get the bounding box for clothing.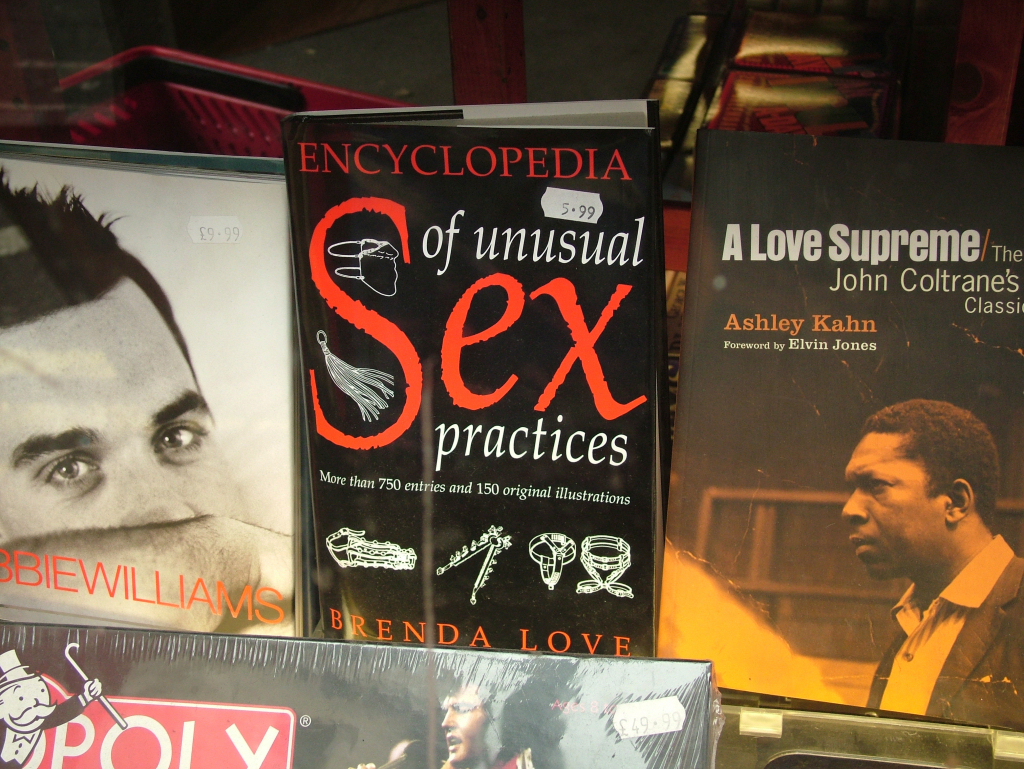
[865, 530, 1023, 727].
